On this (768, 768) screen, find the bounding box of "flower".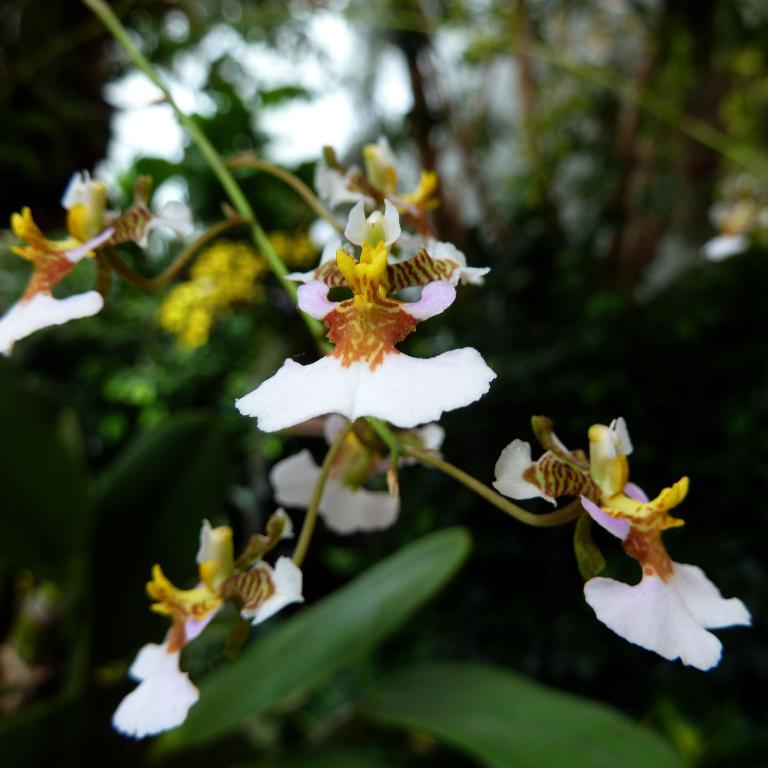
Bounding box: region(105, 617, 204, 744).
